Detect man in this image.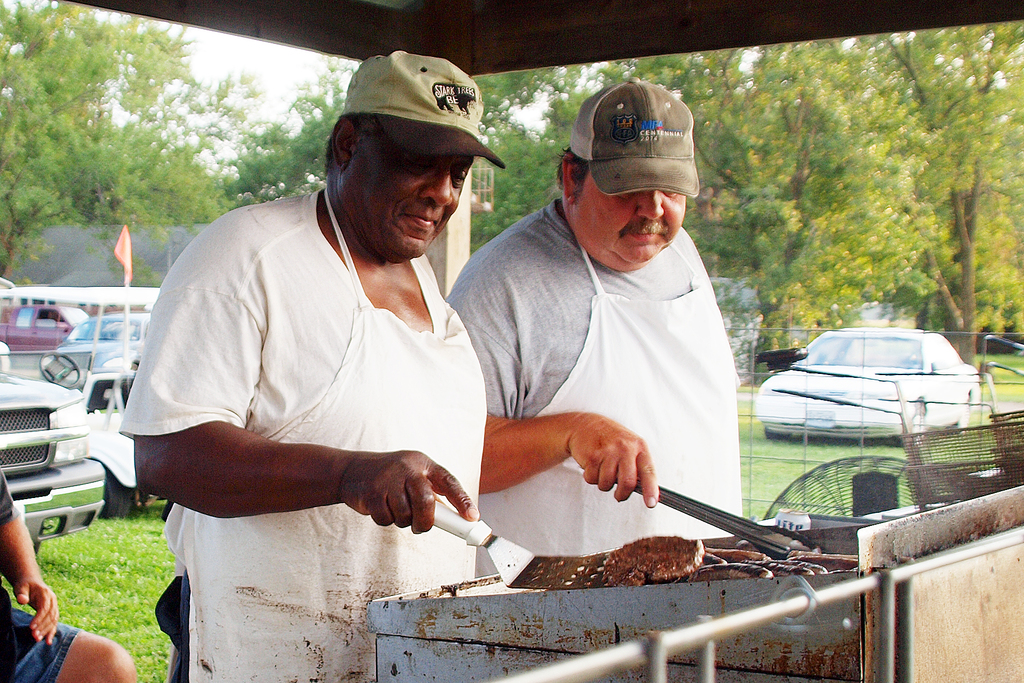
Detection: 0:466:135:682.
